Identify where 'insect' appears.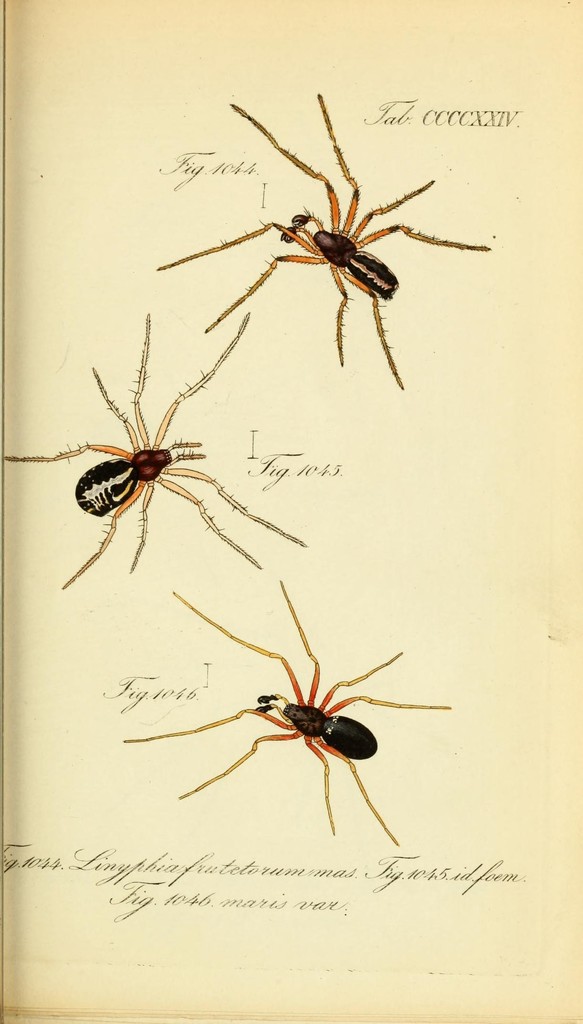
Appears at [152,92,496,386].
